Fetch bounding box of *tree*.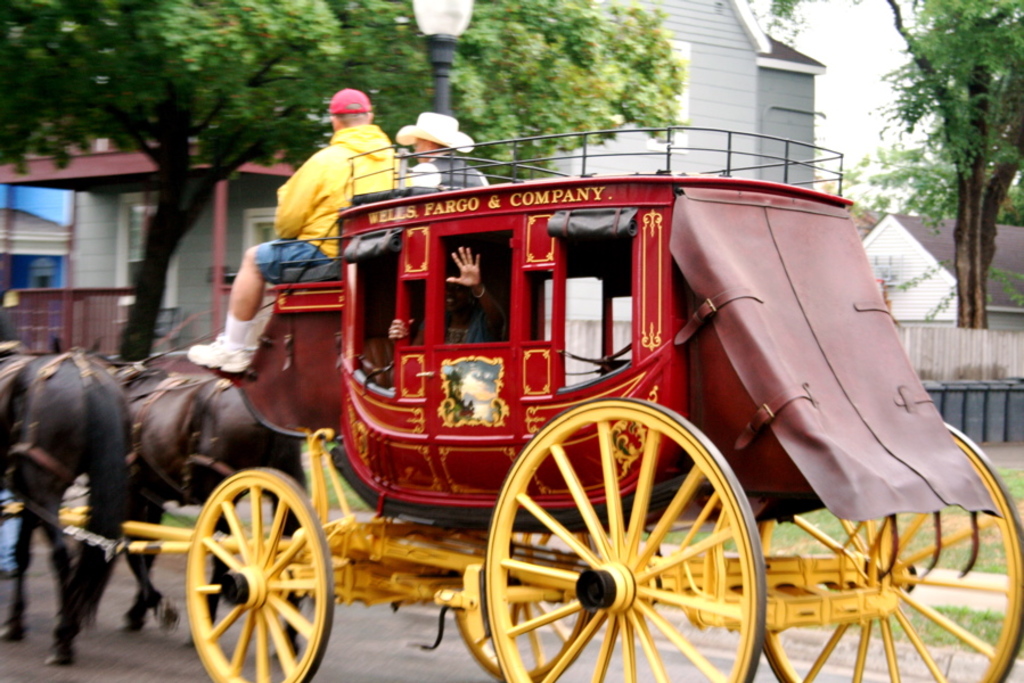
Bbox: pyautogui.locateOnScreen(884, 5, 1016, 302).
